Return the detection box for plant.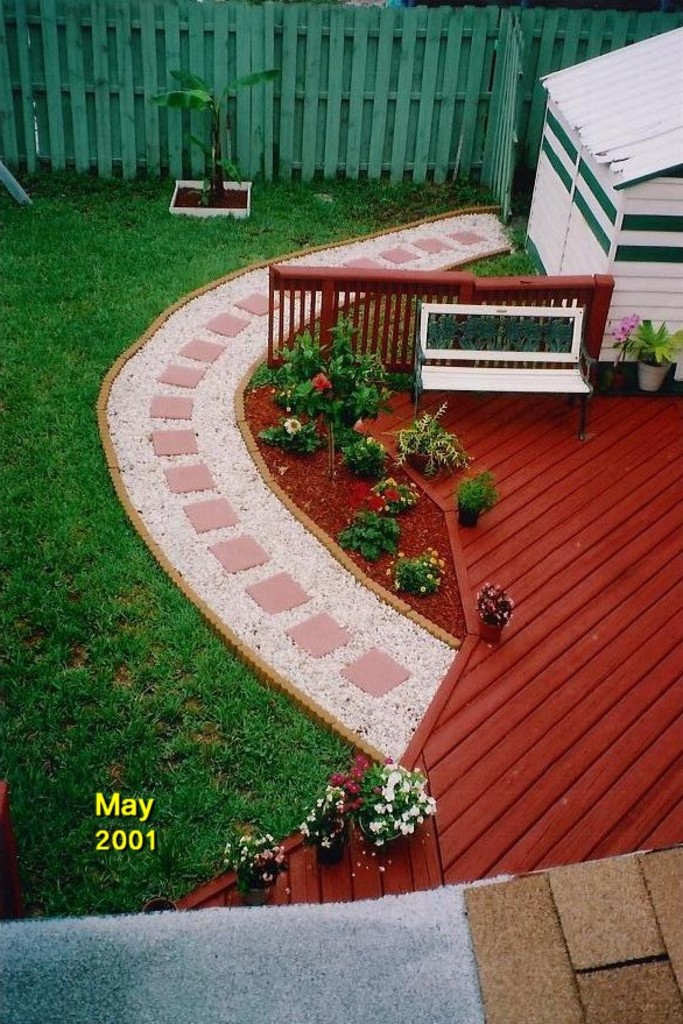
rect(376, 472, 416, 522).
